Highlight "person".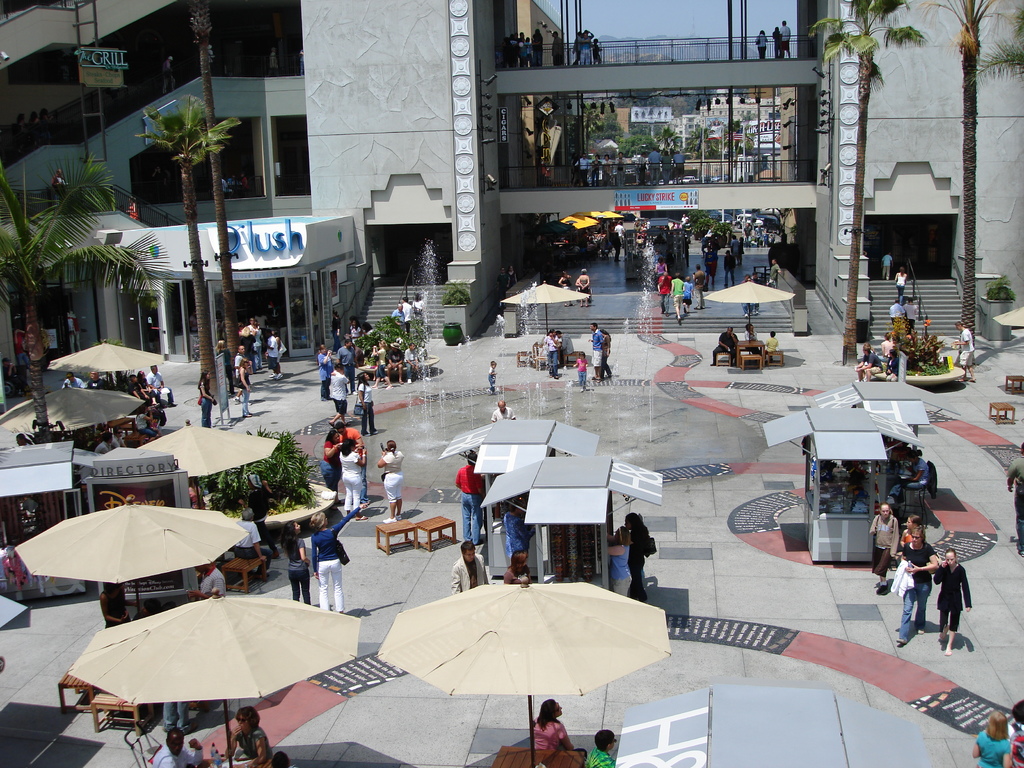
Highlighted region: crop(229, 341, 249, 398).
